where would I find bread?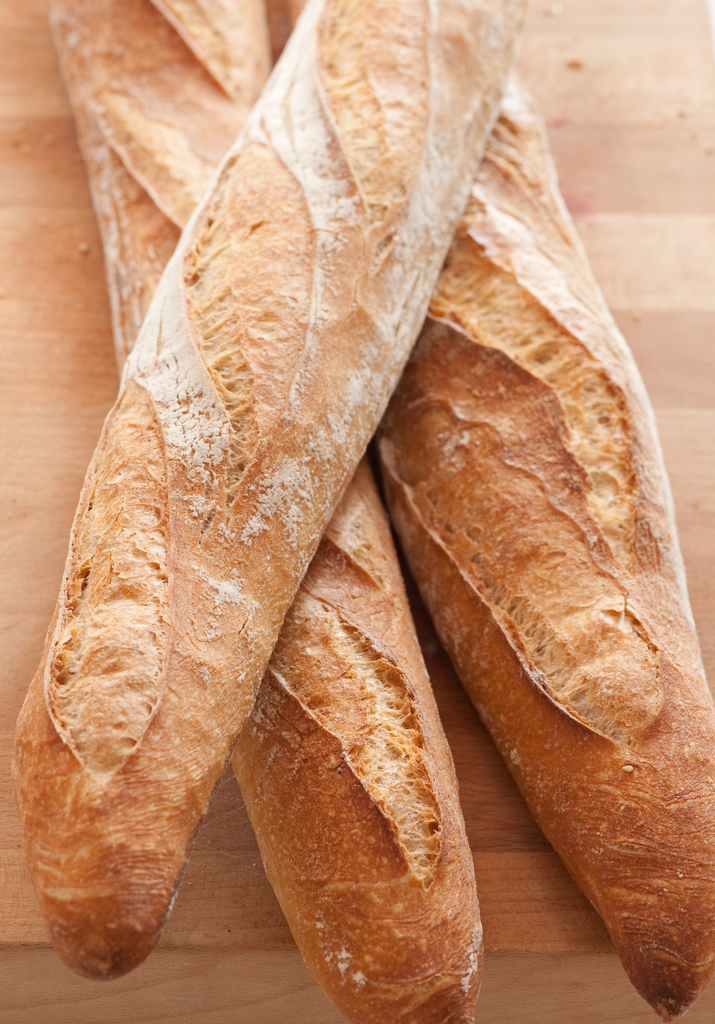
At select_region(377, 63, 714, 1022).
